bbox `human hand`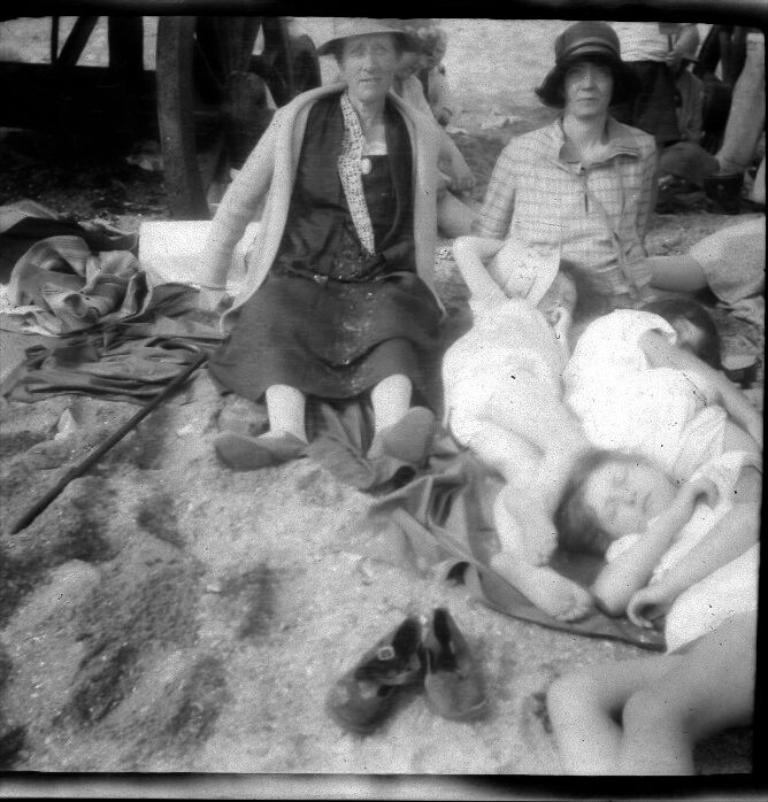
bbox=(450, 156, 478, 194)
